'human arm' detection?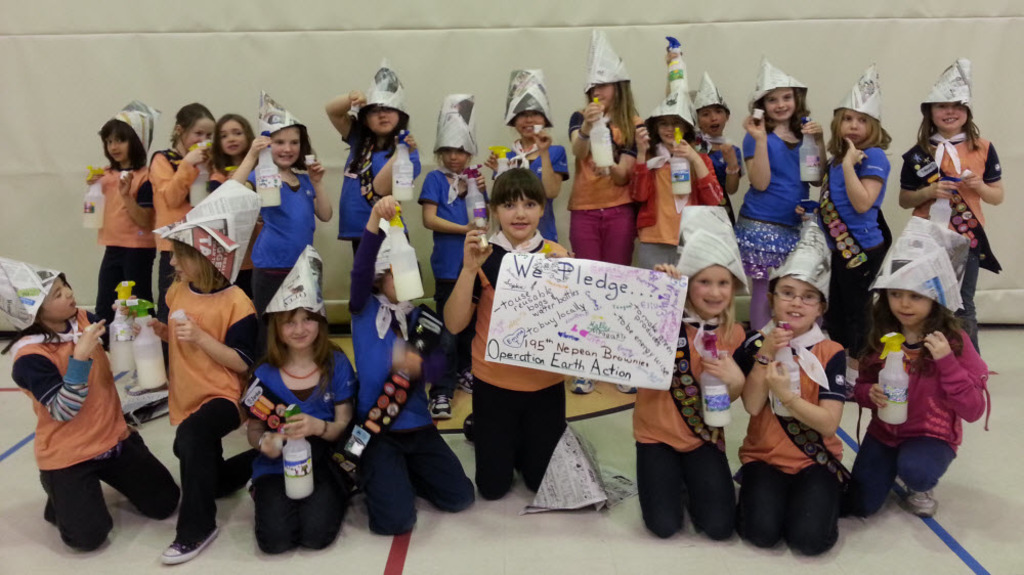
locate(13, 319, 106, 428)
